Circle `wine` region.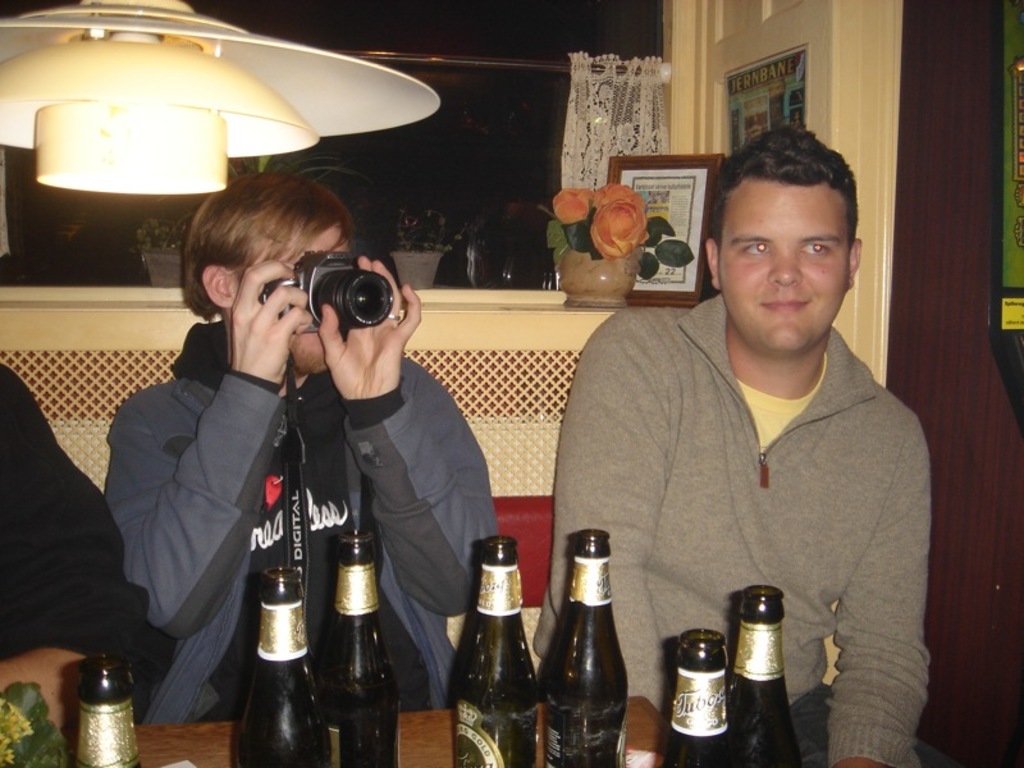
Region: 547,530,626,767.
